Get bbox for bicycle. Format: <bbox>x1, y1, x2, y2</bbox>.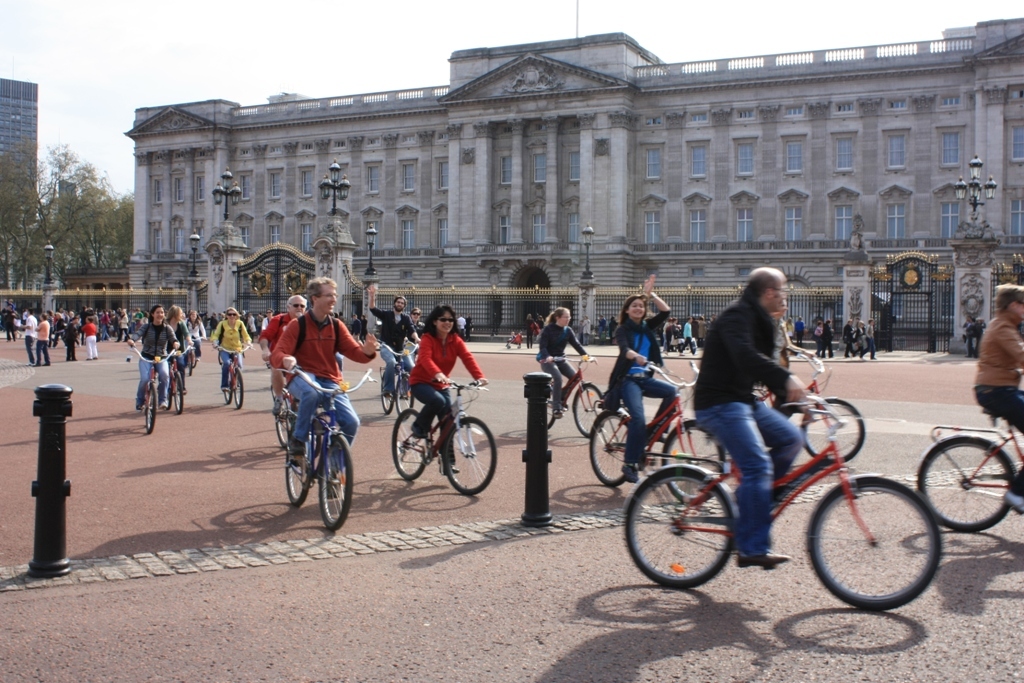
<bbox>541, 350, 605, 440</bbox>.
